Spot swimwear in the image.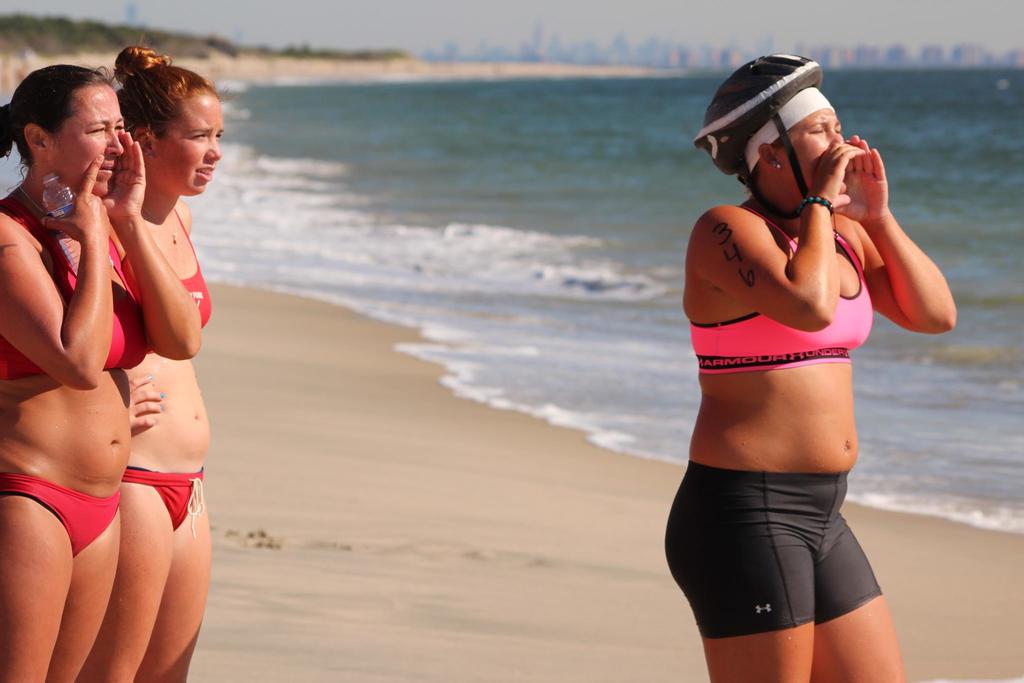
swimwear found at bbox=[683, 199, 878, 377].
